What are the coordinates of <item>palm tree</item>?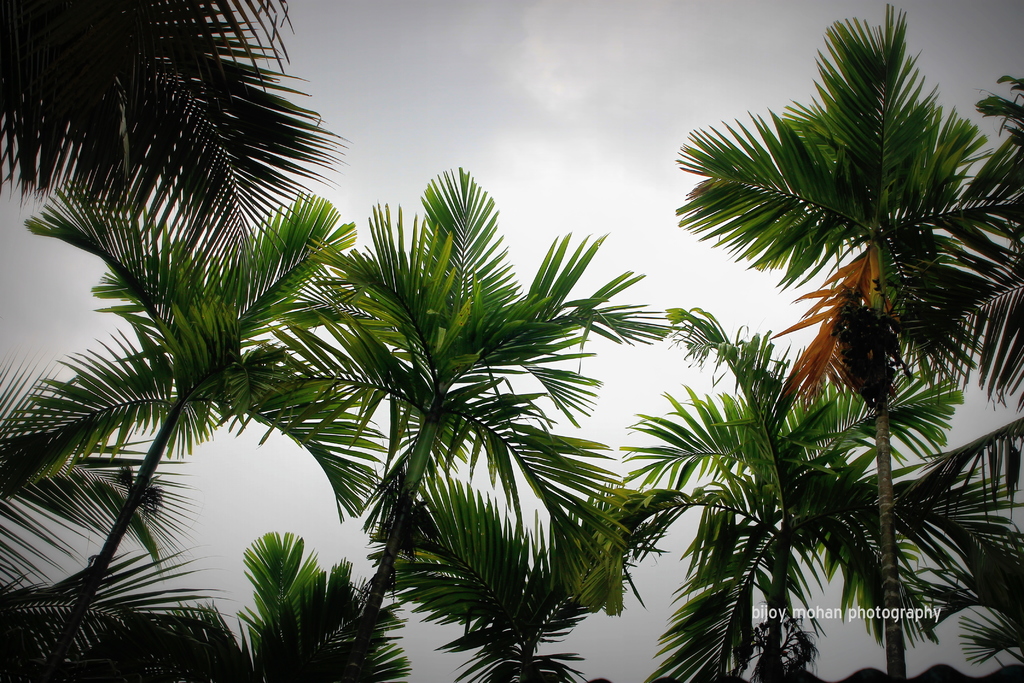
(x1=0, y1=533, x2=271, y2=682).
